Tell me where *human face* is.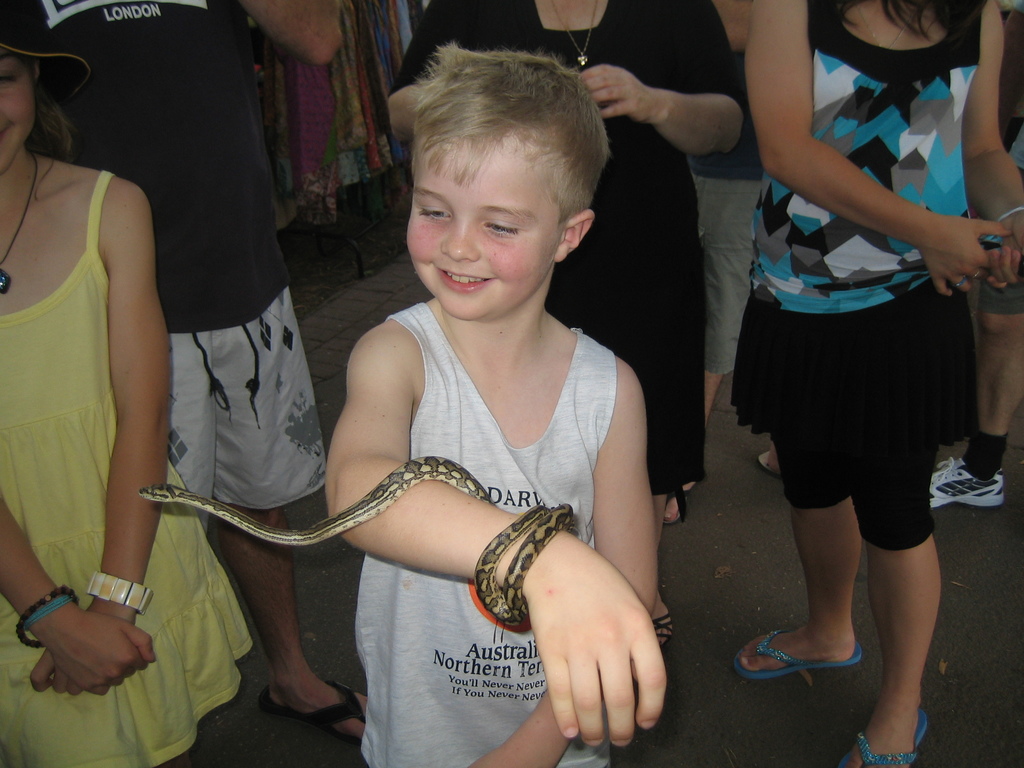
*human face* is at left=407, top=140, right=570, bottom=320.
